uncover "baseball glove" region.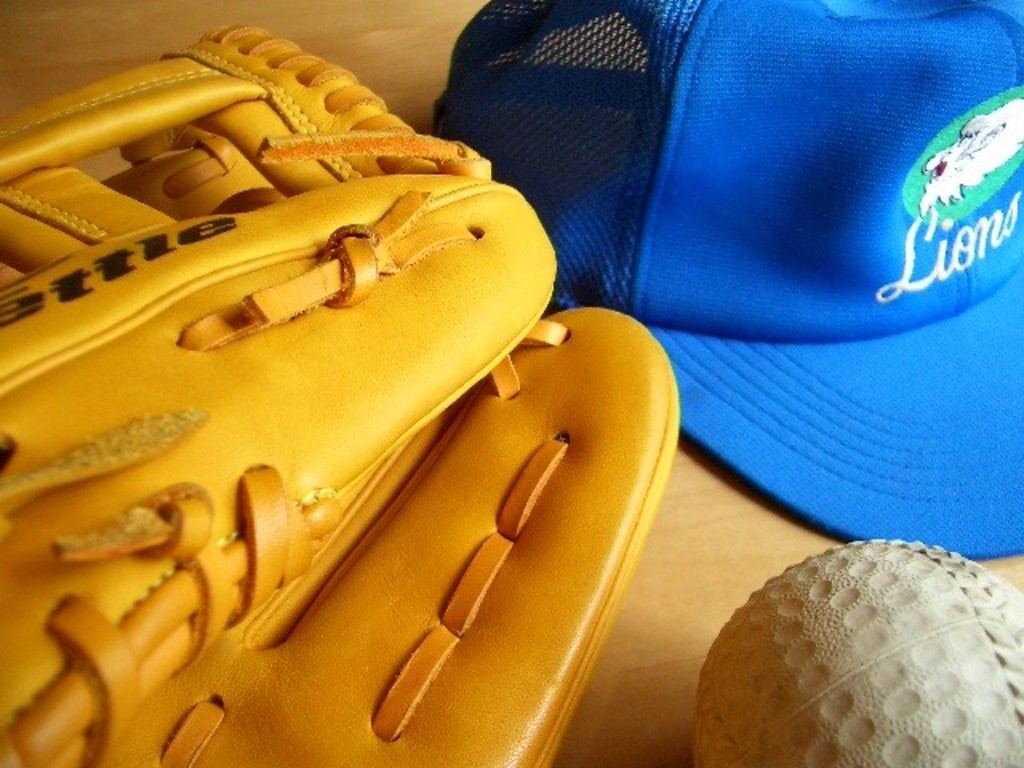
Uncovered: detection(0, 22, 682, 766).
